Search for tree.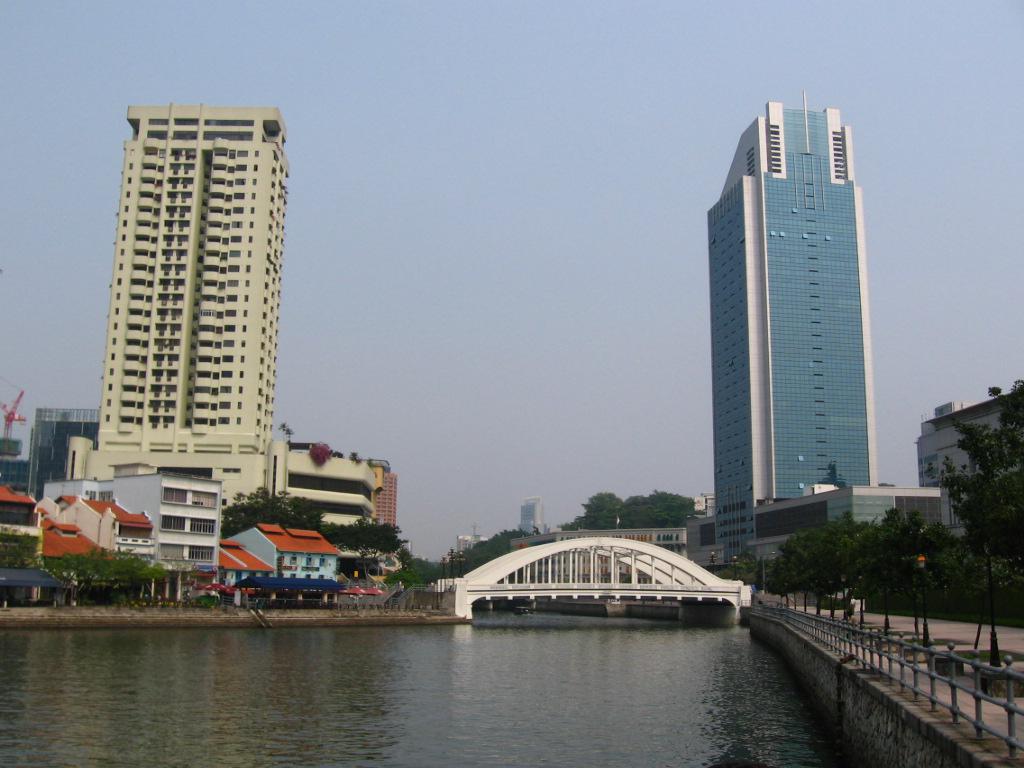
Found at 504 515 582 563.
